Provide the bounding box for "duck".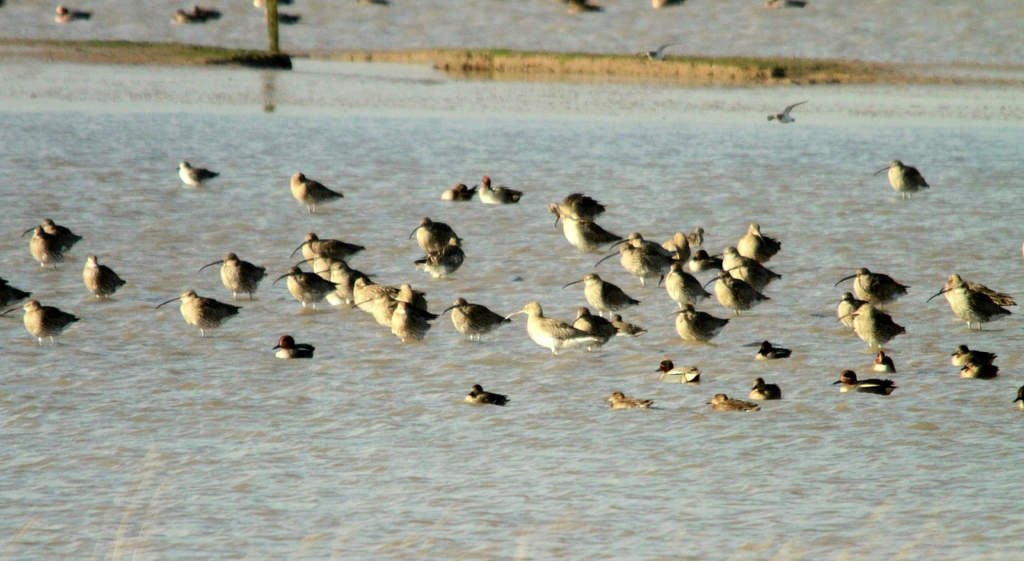
detection(718, 238, 782, 295).
